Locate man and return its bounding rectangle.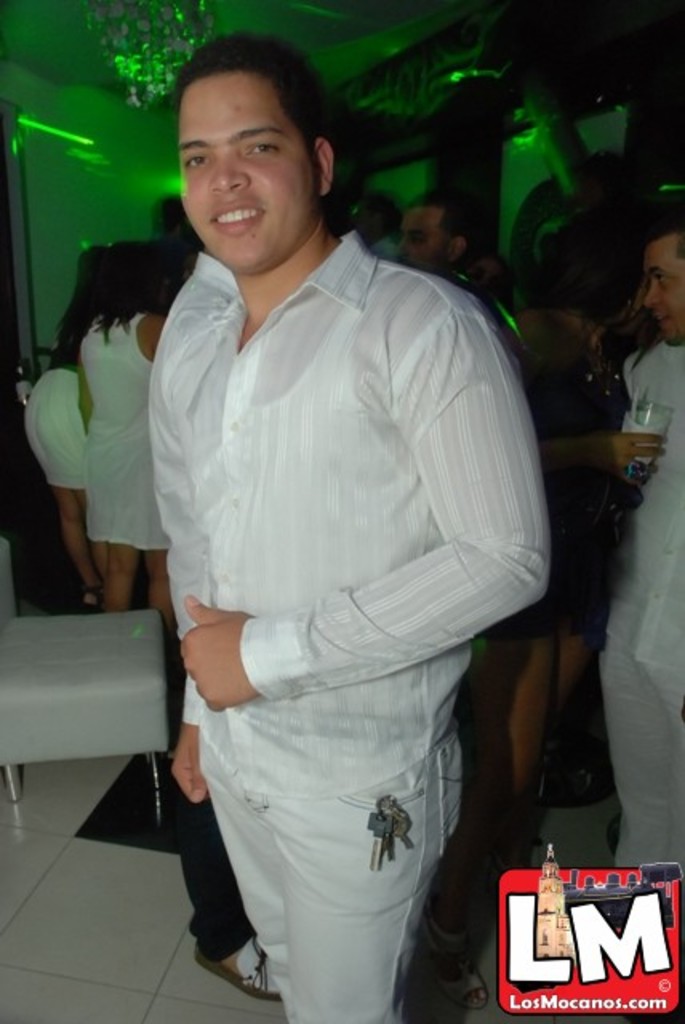
l=576, t=203, r=683, b=1022.
